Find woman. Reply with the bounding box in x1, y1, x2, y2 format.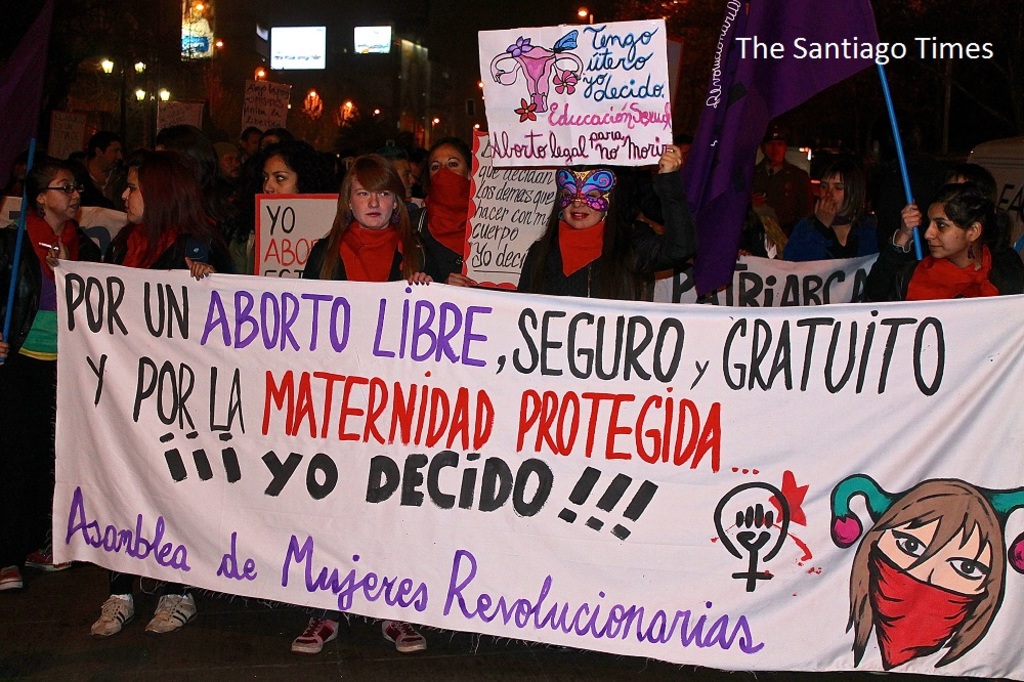
292, 147, 465, 659.
